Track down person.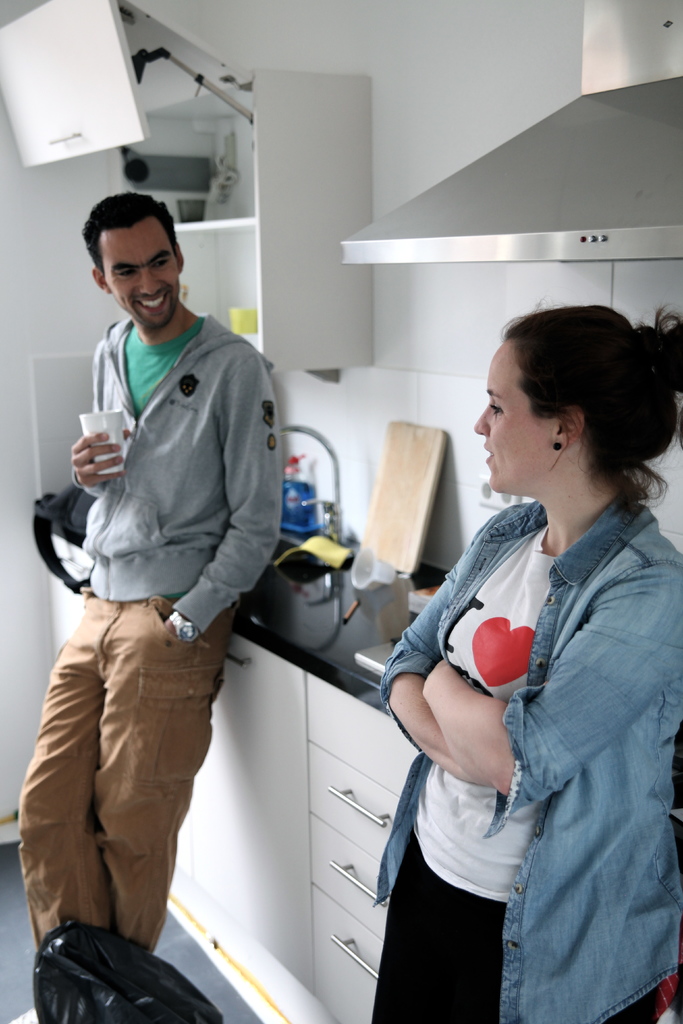
Tracked to 21/194/281/979.
